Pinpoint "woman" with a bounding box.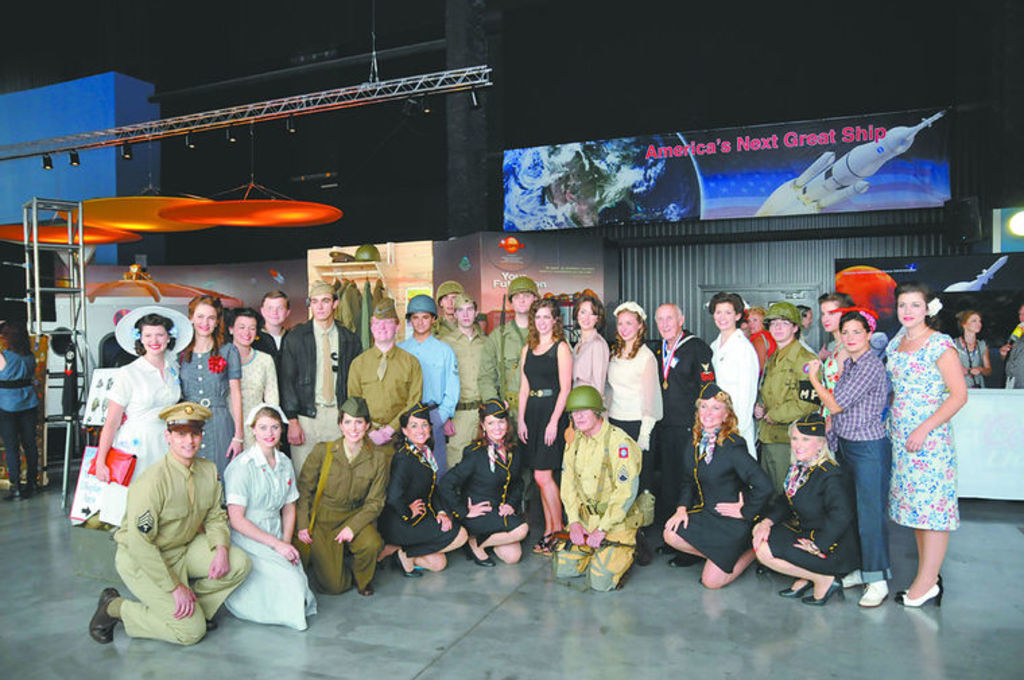
{"x1": 703, "y1": 287, "x2": 765, "y2": 470}.
